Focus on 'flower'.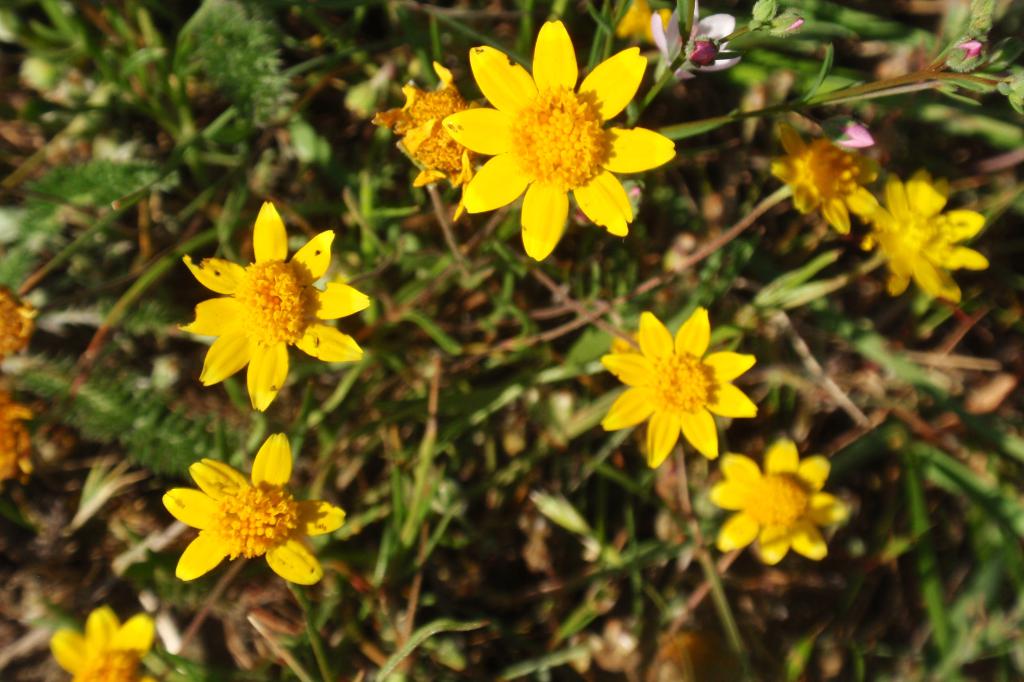
Focused at [x1=0, y1=282, x2=45, y2=363].
